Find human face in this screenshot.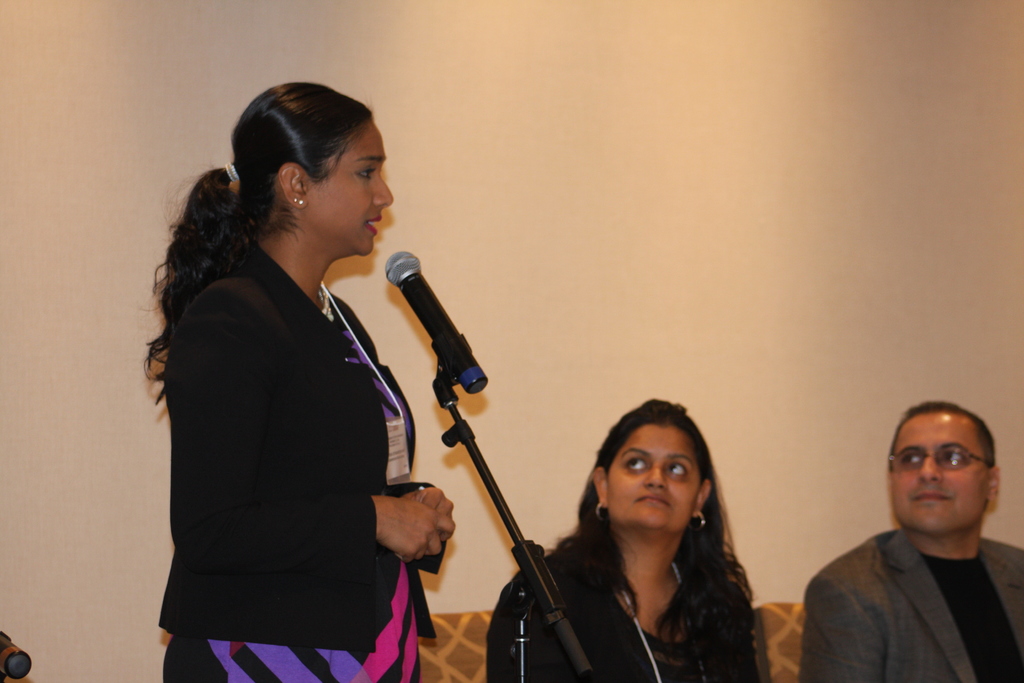
The bounding box for human face is pyautogui.locateOnScreen(607, 425, 702, 532).
